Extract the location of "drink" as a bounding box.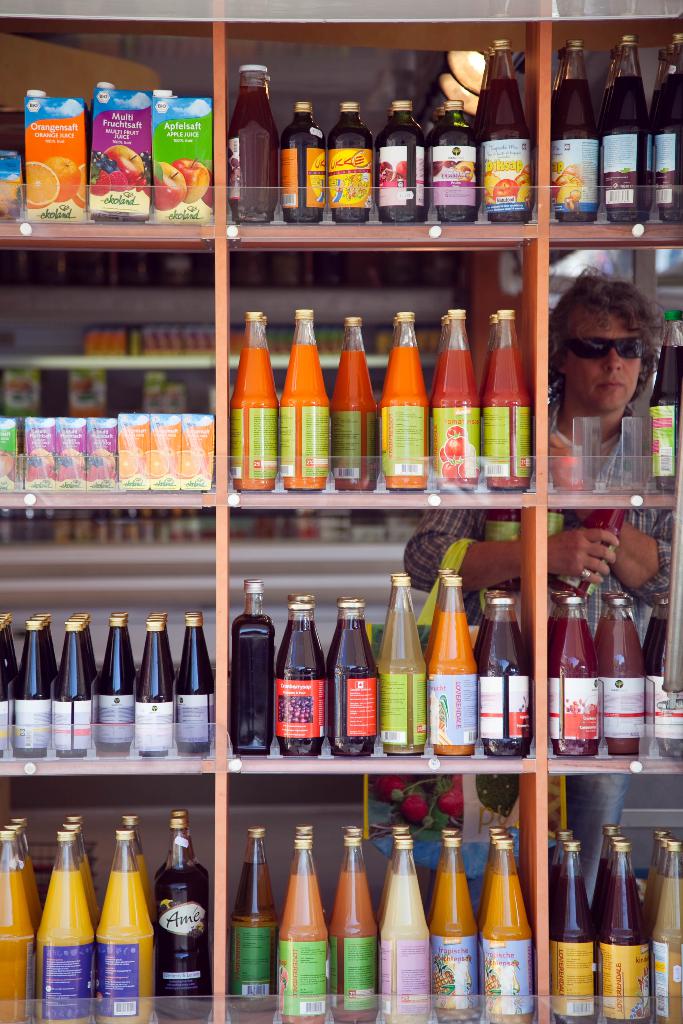
484/869/537/1021.
